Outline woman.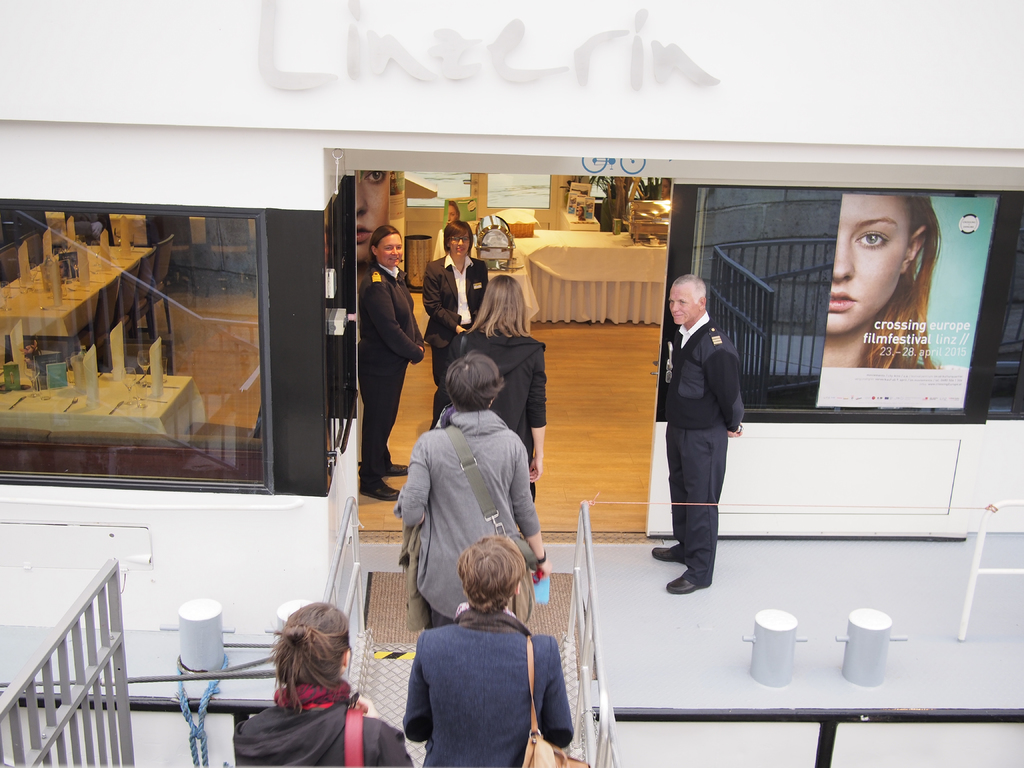
Outline: (left=353, top=168, right=389, bottom=291).
